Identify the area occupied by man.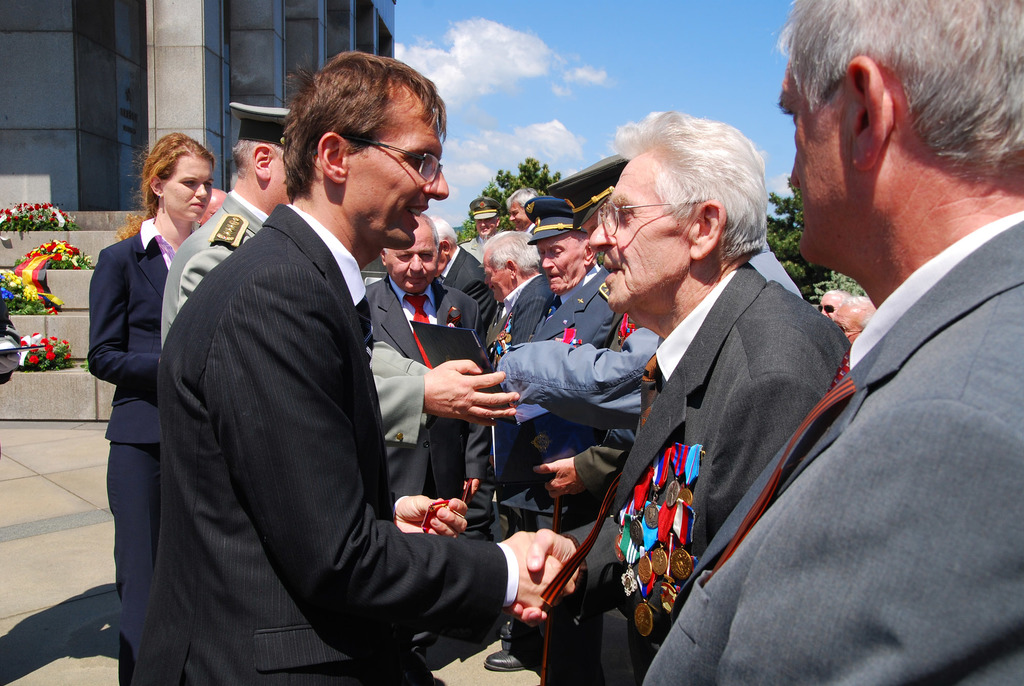
Area: crop(548, 143, 620, 550).
